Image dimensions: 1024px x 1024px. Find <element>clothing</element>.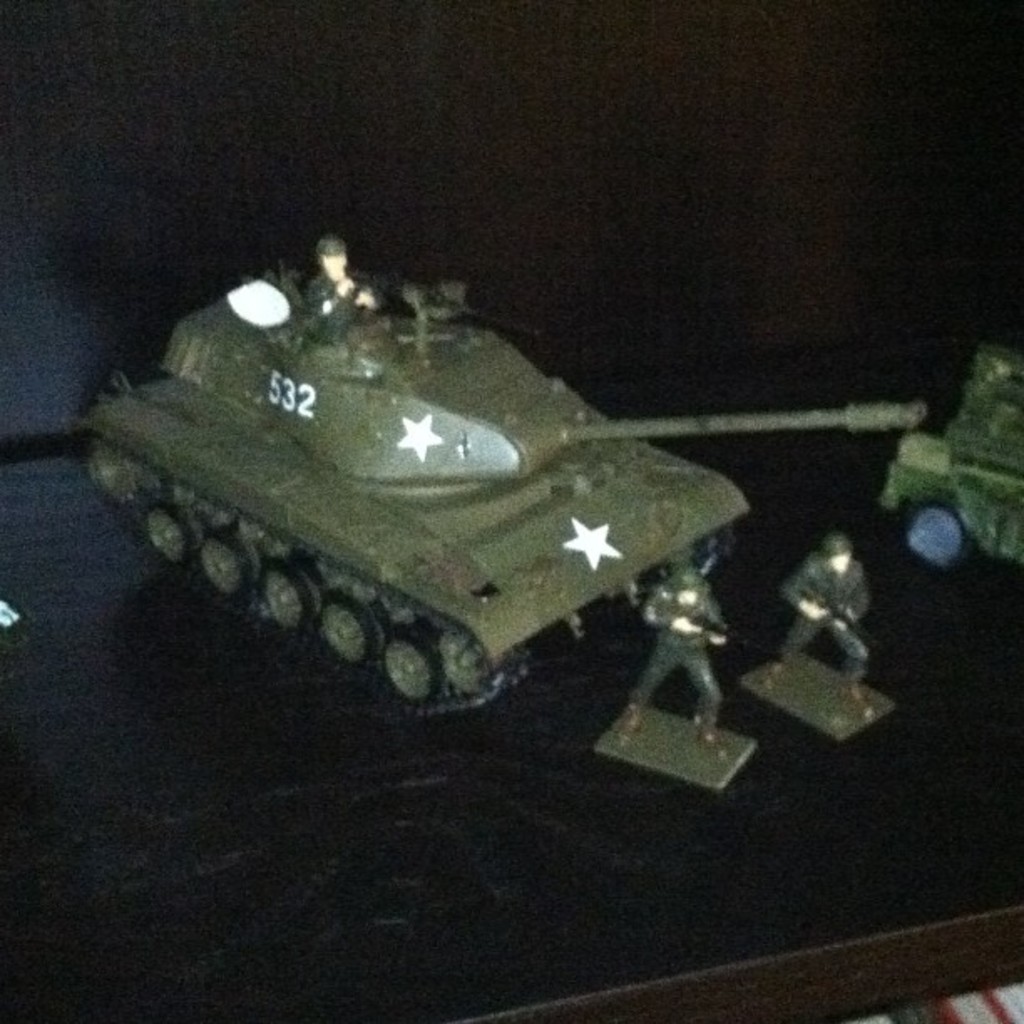
648, 576, 713, 736.
